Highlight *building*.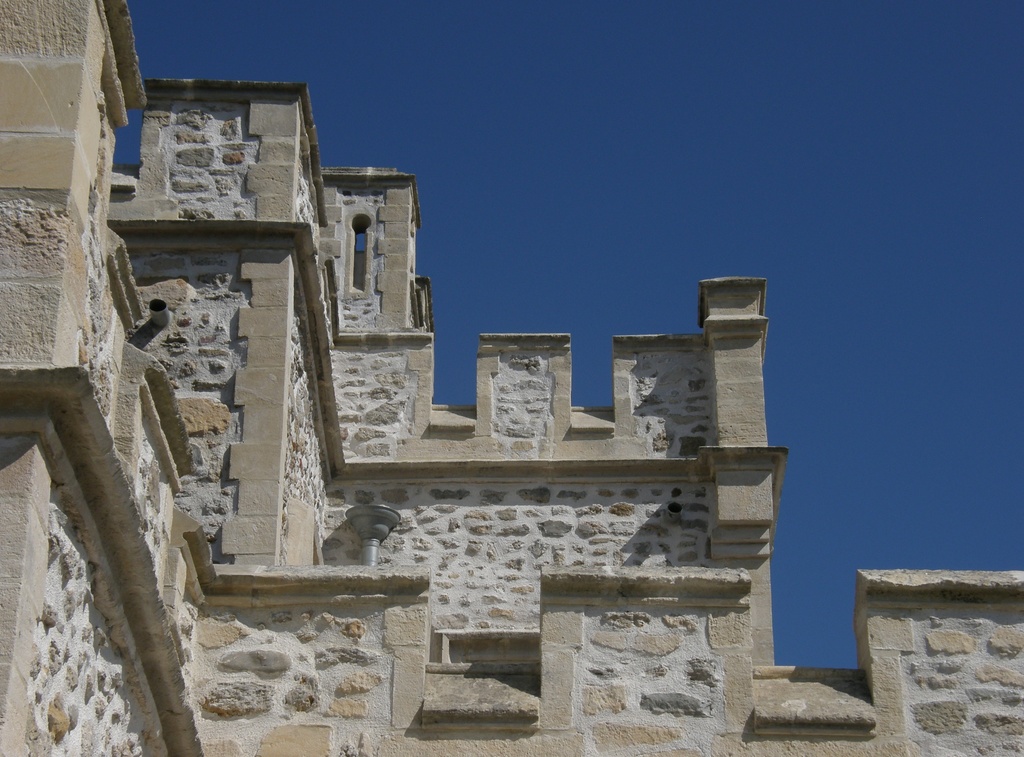
Highlighted region: (x1=0, y1=0, x2=1023, y2=756).
